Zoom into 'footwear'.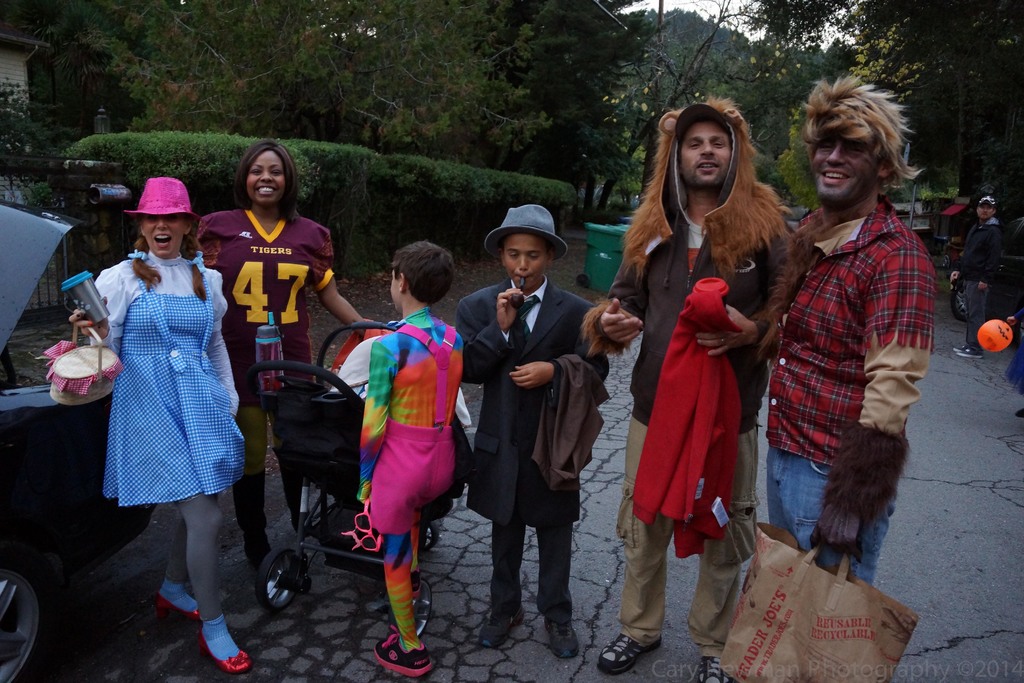
Zoom target: Rect(195, 628, 252, 672).
